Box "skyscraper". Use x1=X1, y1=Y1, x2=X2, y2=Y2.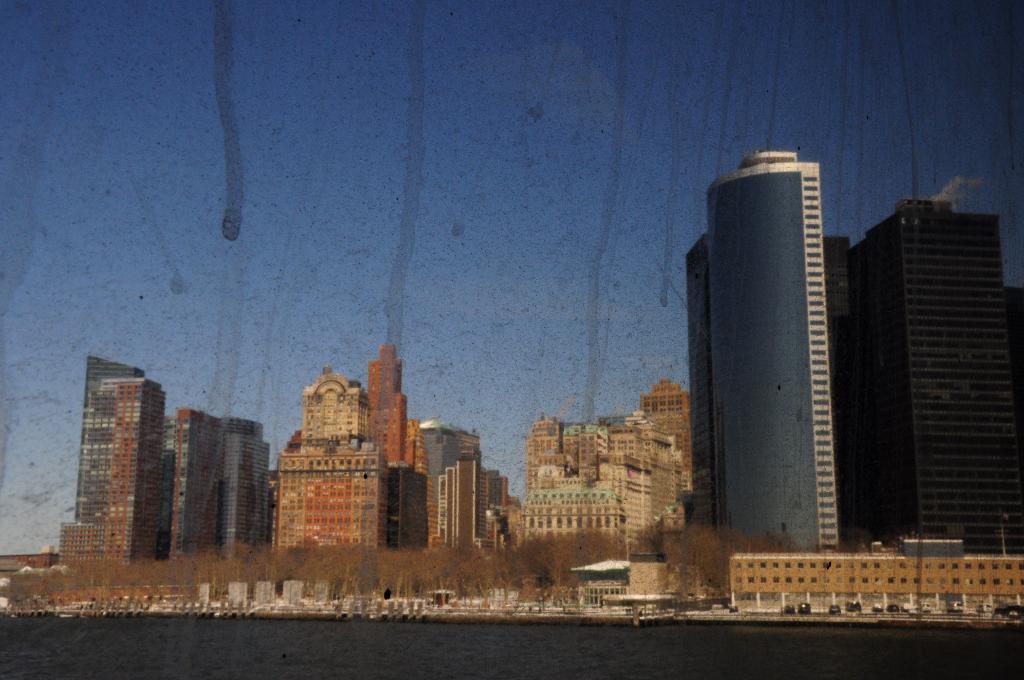
x1=804, y1=125, x2=1005, y2=581.
